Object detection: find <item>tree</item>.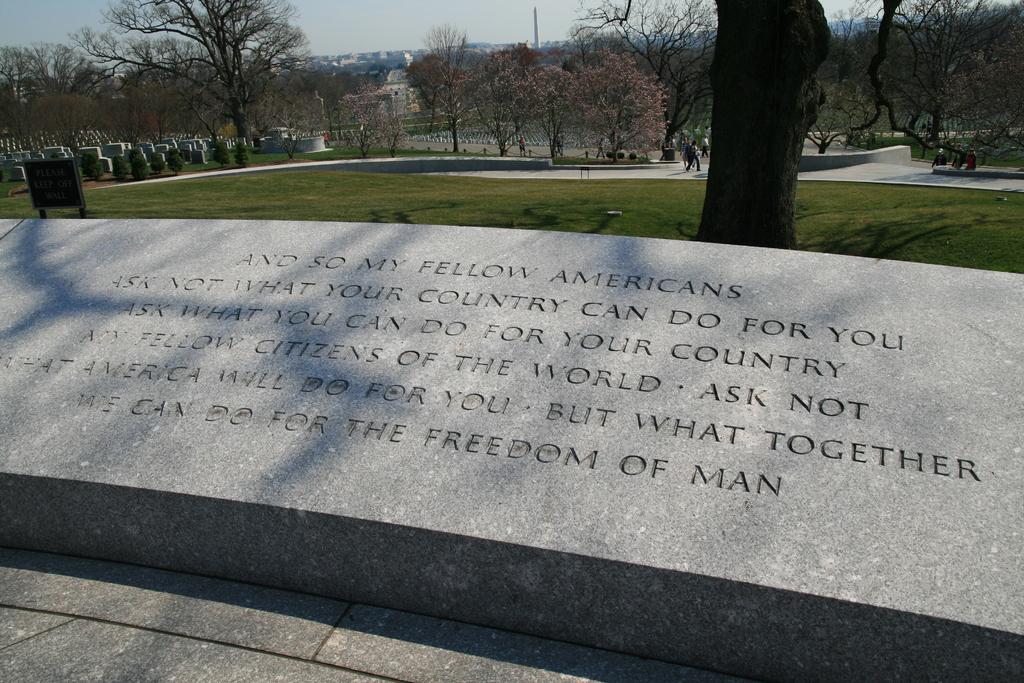
83 0 308 175.
